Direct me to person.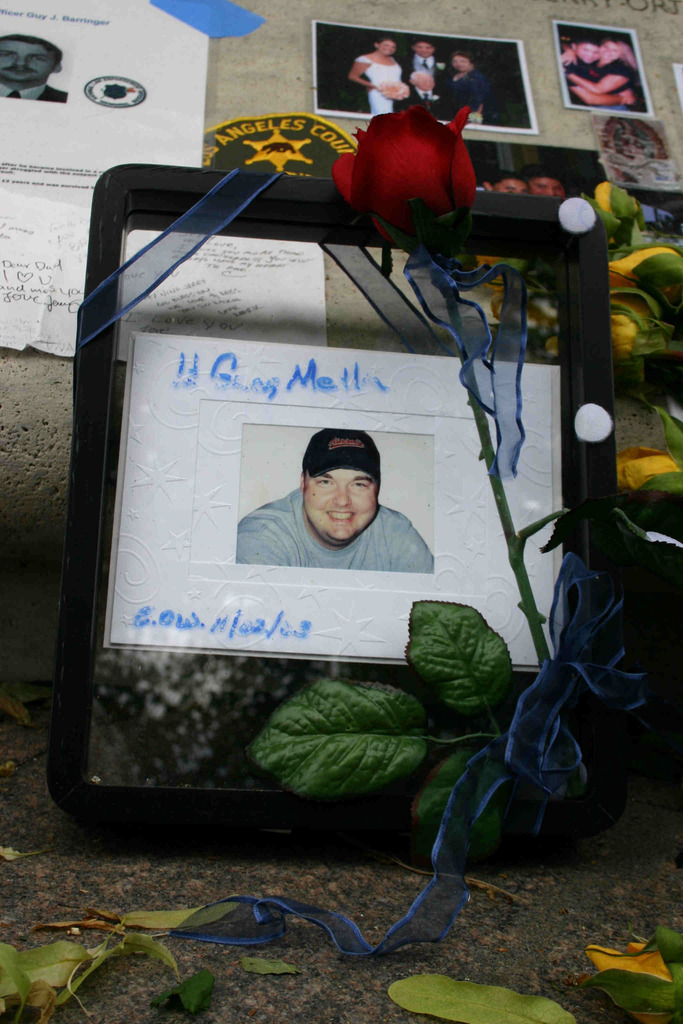
Direction: (563, 24, 647, 113).
